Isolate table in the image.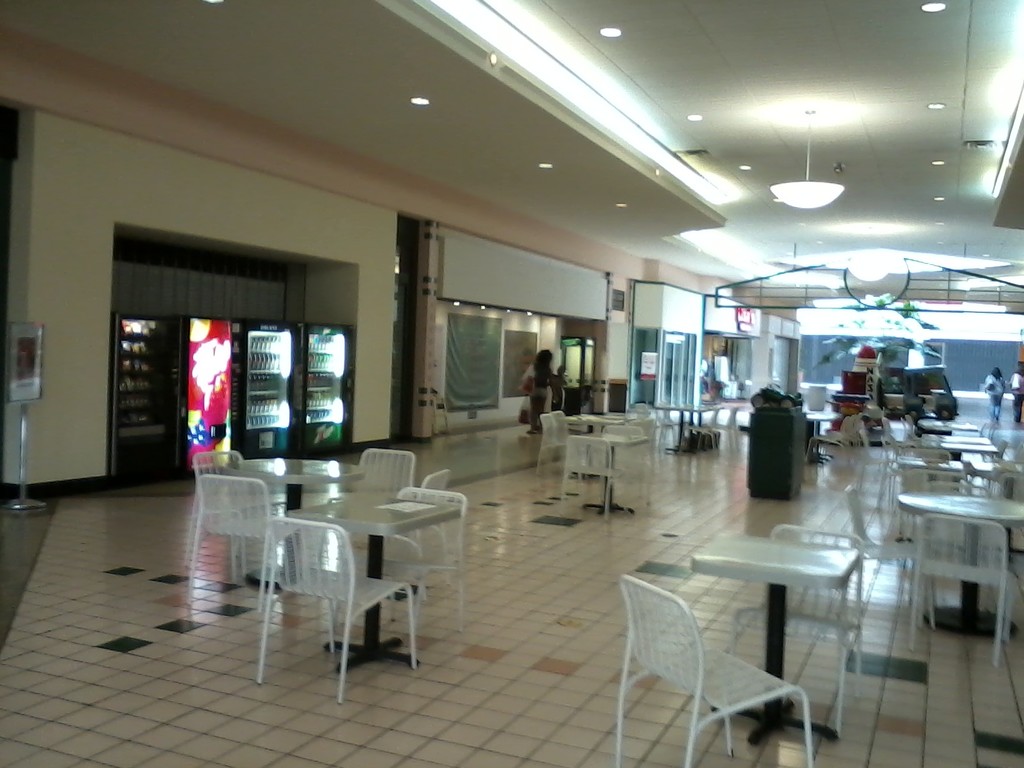
Isolated region: detection(561, 413, 628, 434).
